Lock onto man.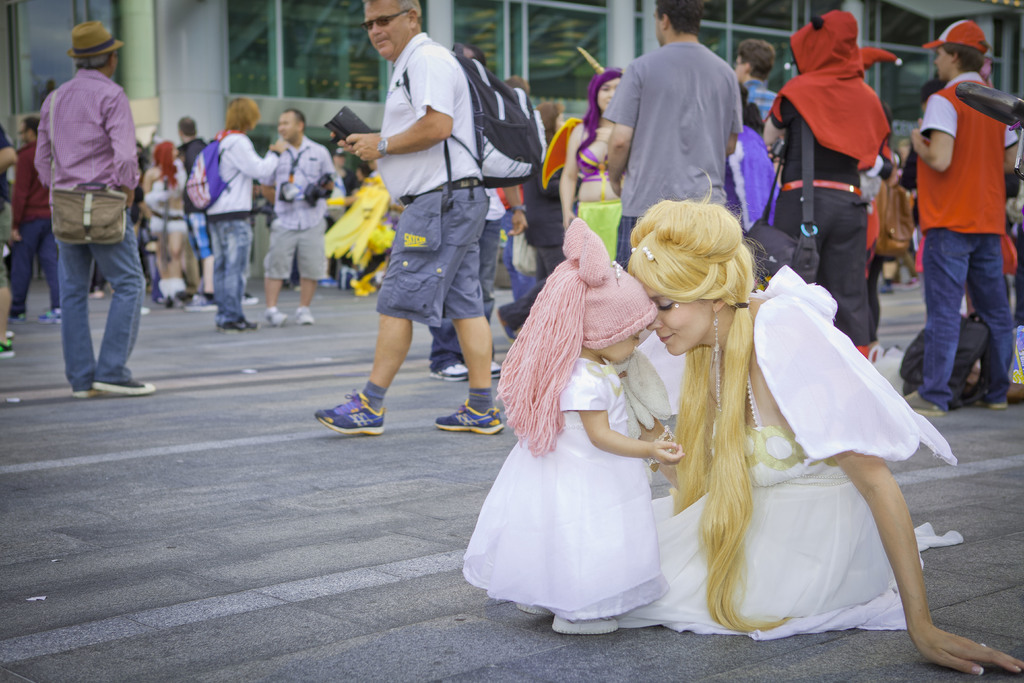
Locked: bbox=[177, 112, 220, 311].
